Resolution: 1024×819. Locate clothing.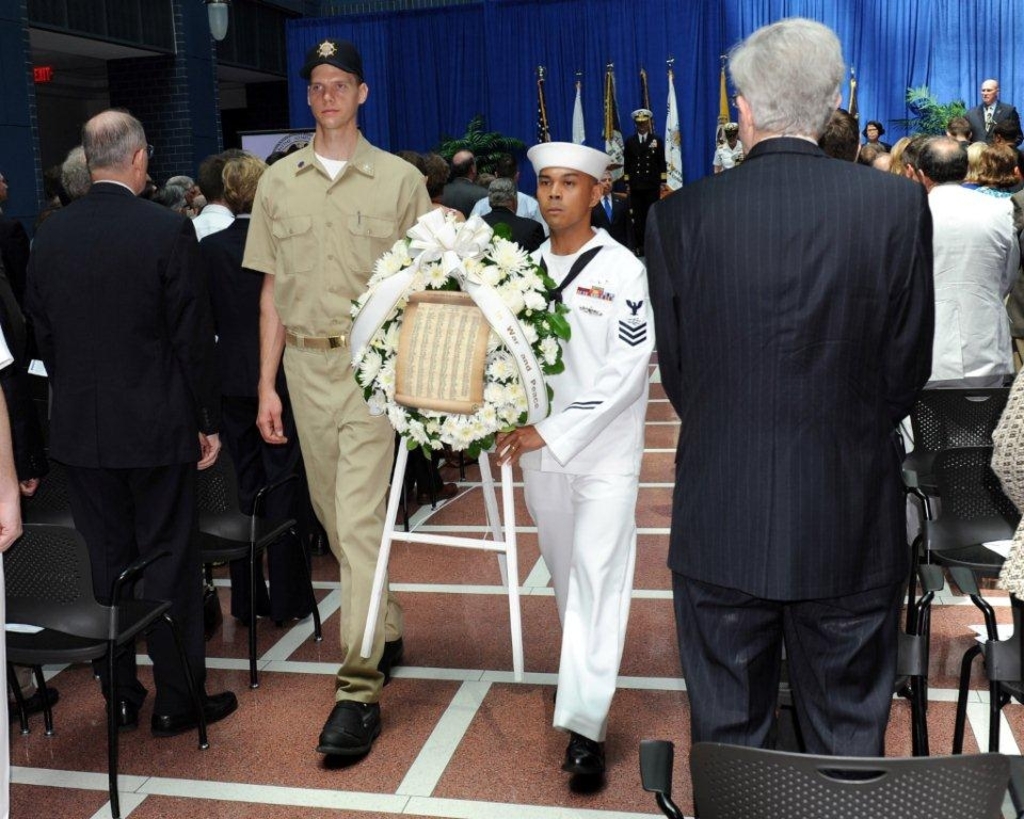
bbox=(645, 134, 935, 748).
